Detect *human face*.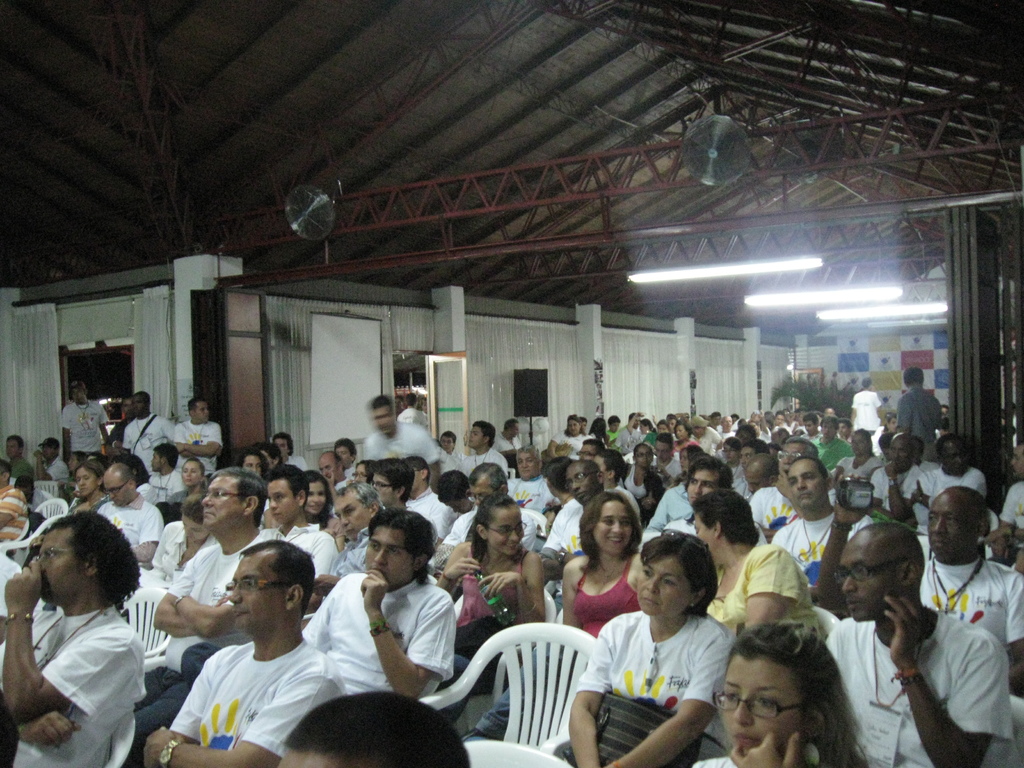
Detected at {"left": 841, "top": 537, "right": 903, "bottom": 627}.
